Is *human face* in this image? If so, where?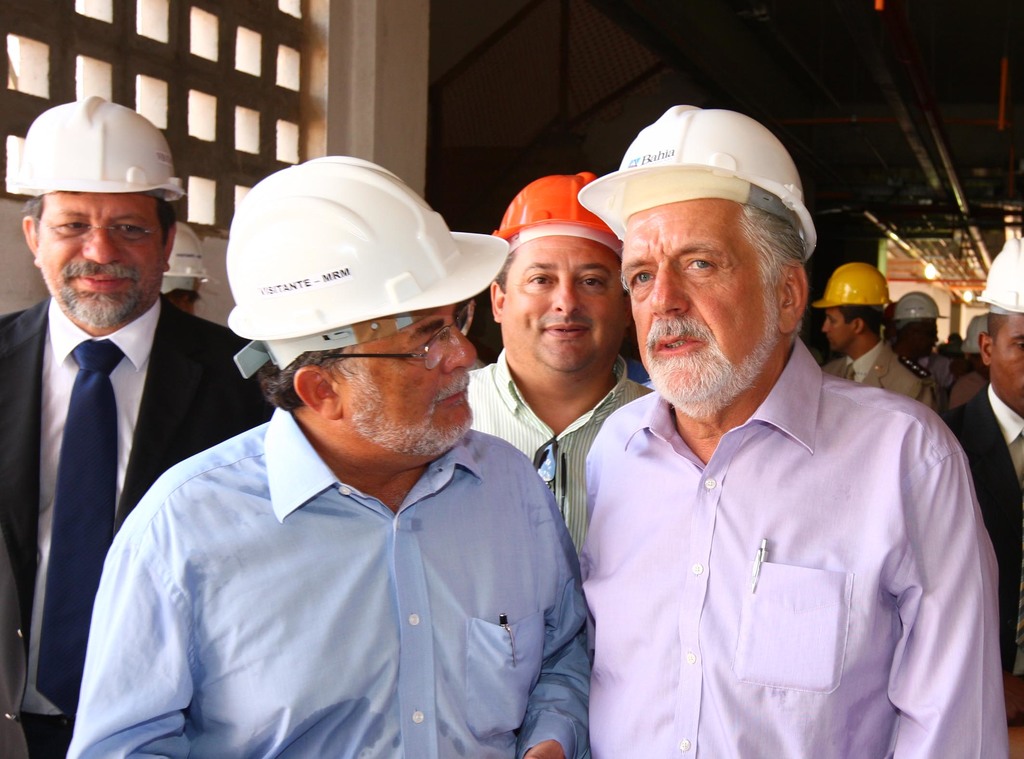
Yes, at [left=36, top=195, right=164, bottom=332].
